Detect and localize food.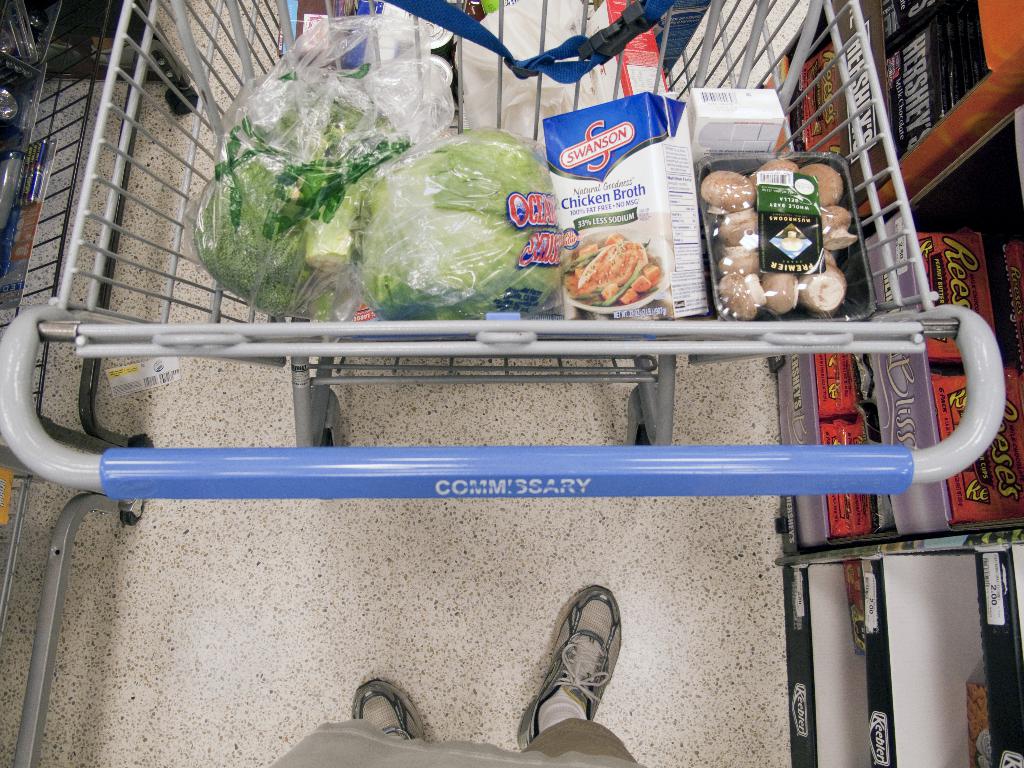
Localized at box(564, 230, 661, 307).
